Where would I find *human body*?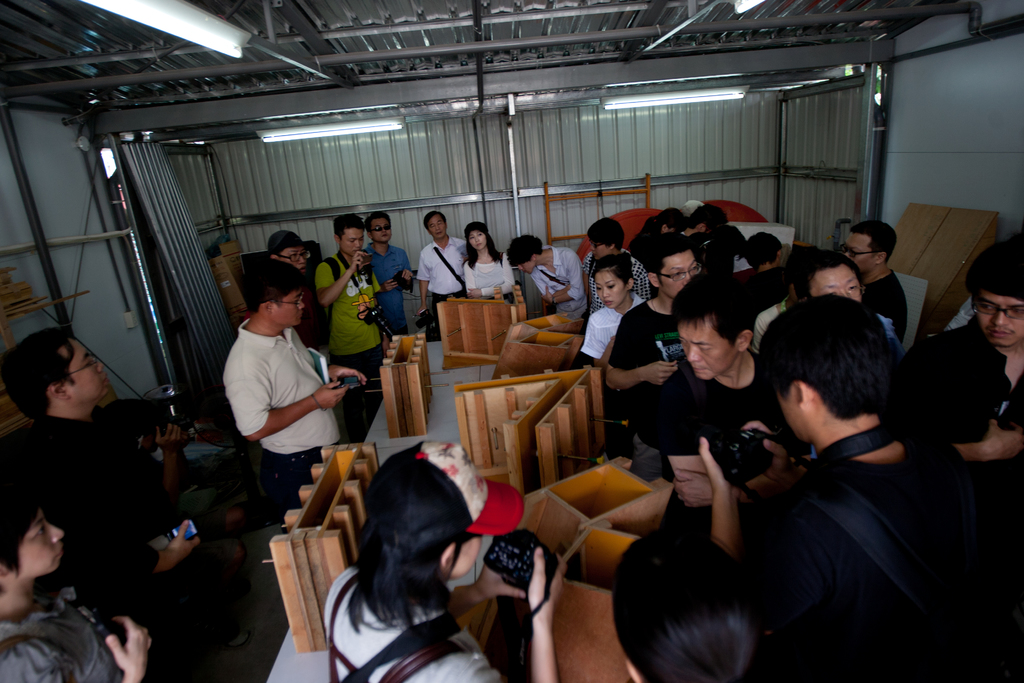
At {"left": 507, "top": 237, "right": 584, "bottom": 317}.
